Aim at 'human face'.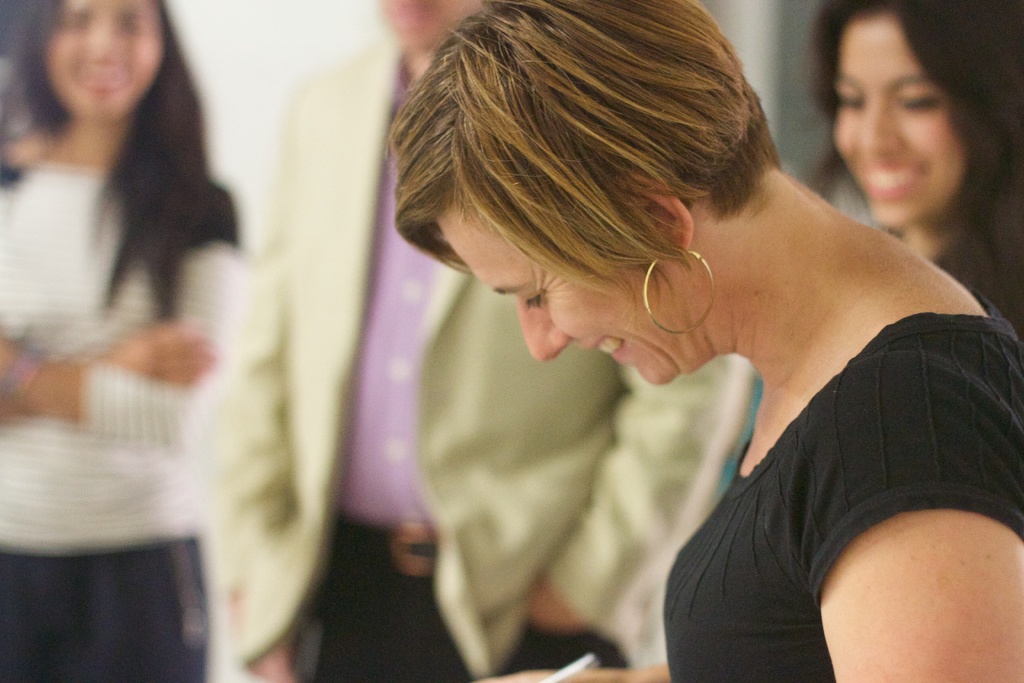
Aimed at bbox=(838, 19, 968, 238).
